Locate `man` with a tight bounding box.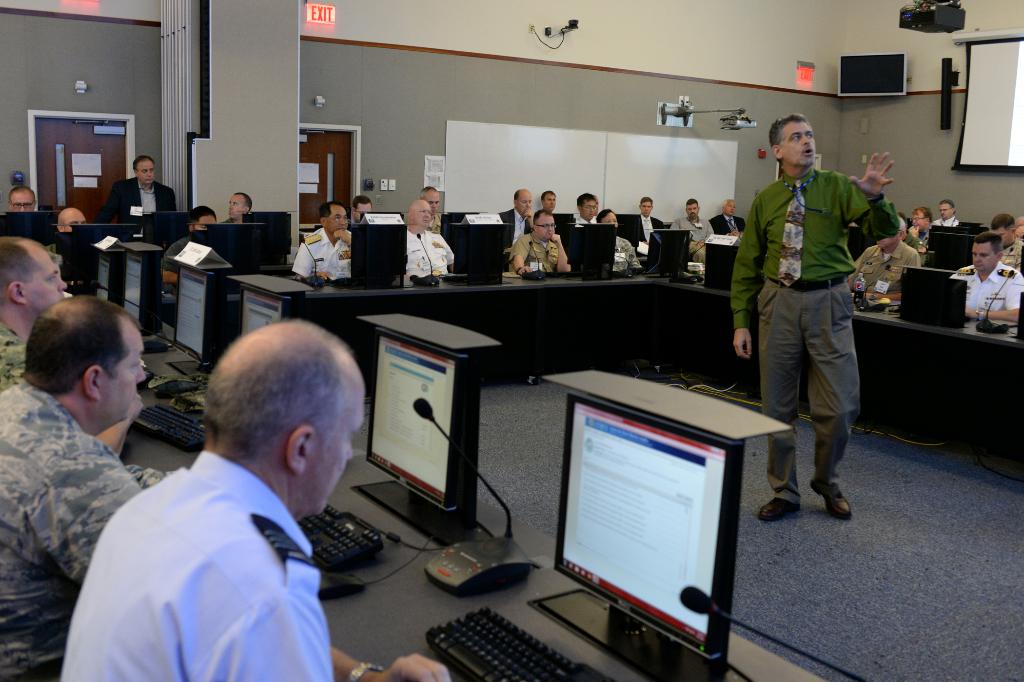
[x1=710, y1=199, x2=746, y2=236].
